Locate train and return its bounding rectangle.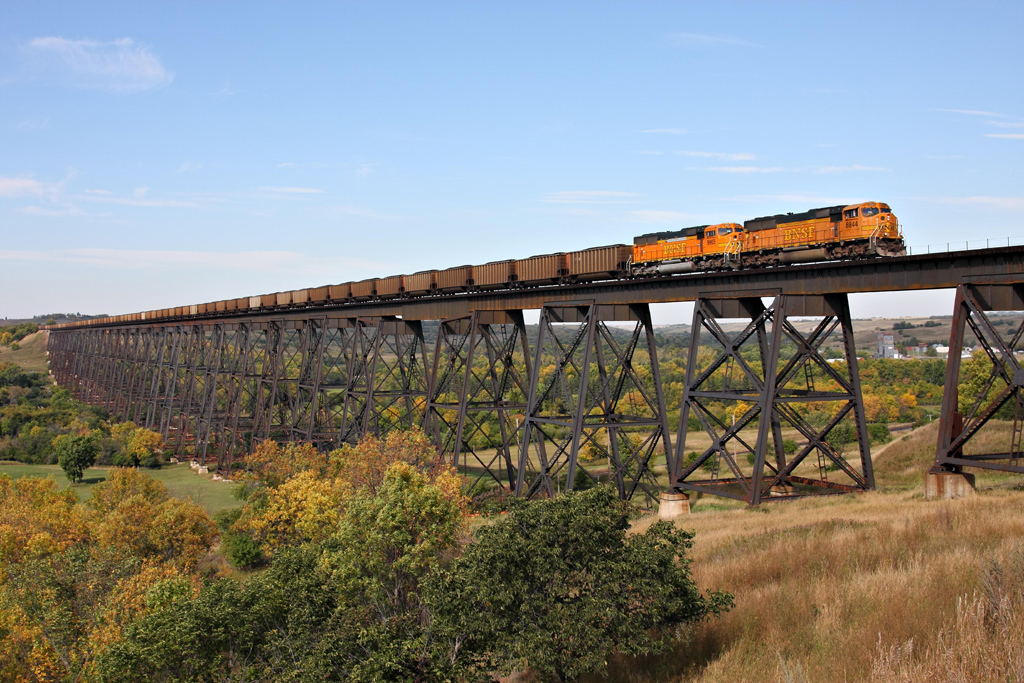
crop(39, 201, 911, 330).
